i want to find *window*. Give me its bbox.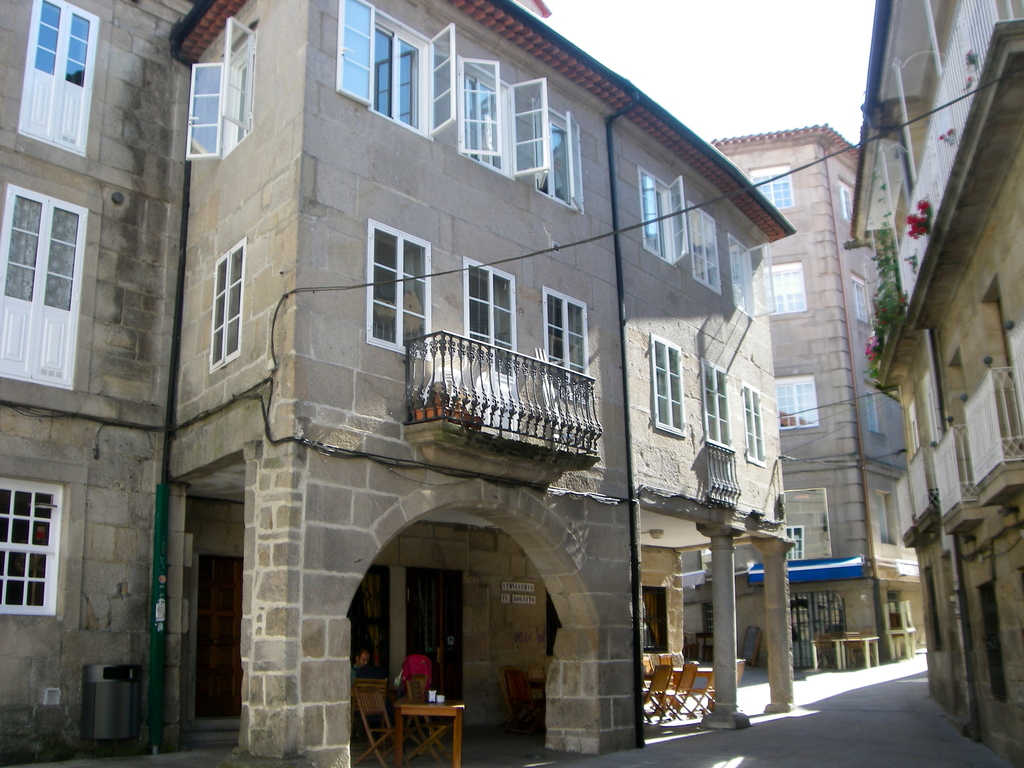
x1=0 y1=182 x2=91 y2=387.
